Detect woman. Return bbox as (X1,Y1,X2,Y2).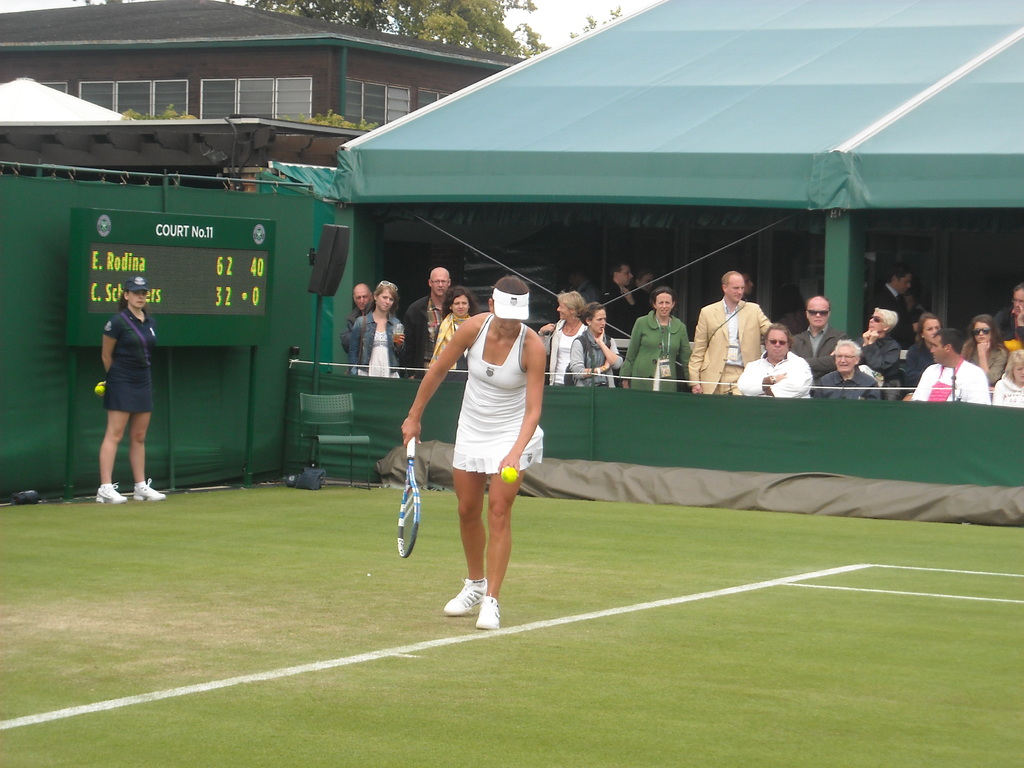
(93,276,169,505).
